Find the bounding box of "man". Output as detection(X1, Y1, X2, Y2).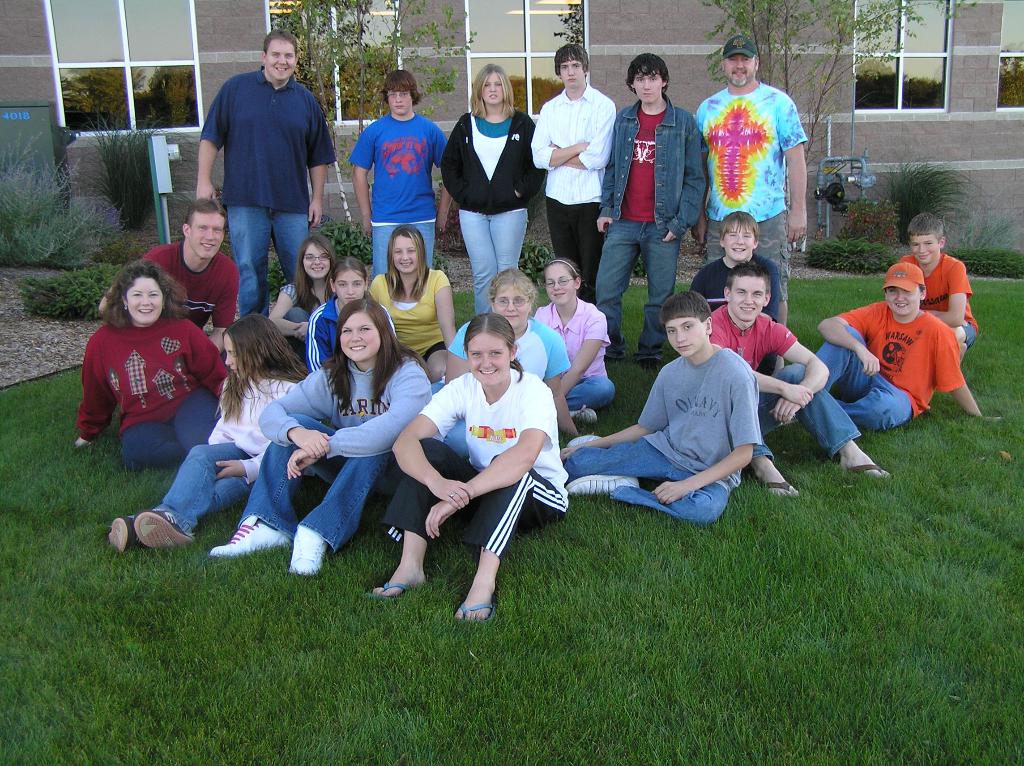
detection(531, 42, 619, 303).
